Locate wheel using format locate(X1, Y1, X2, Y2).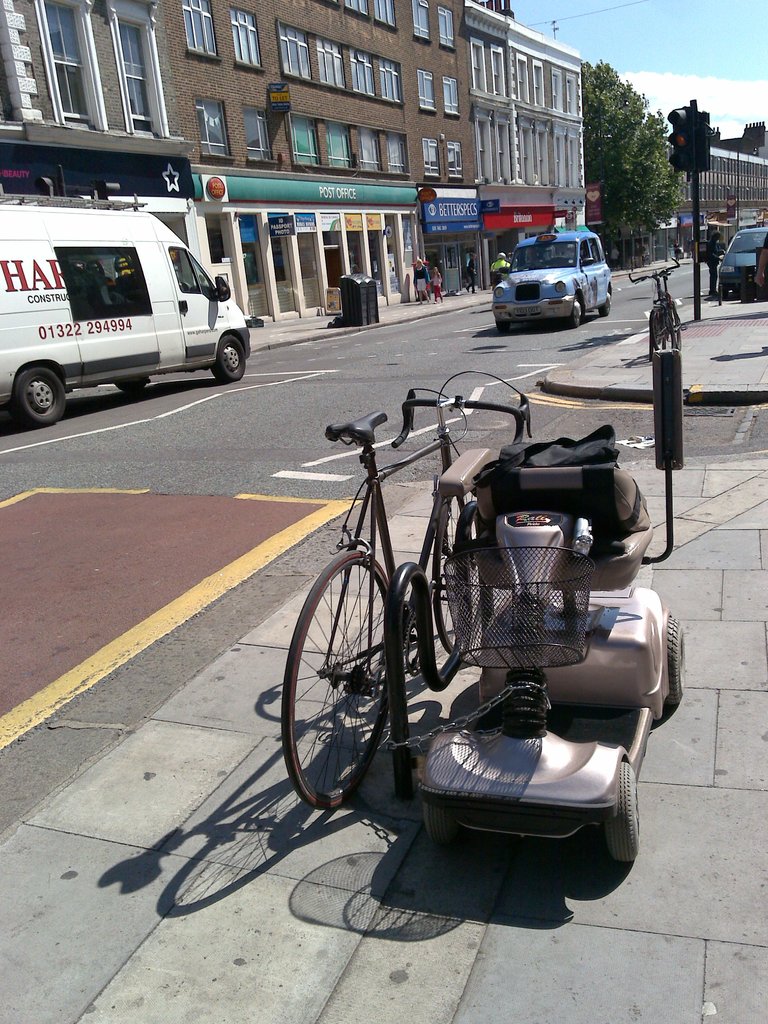
locate(119, 378, 149, 399).
